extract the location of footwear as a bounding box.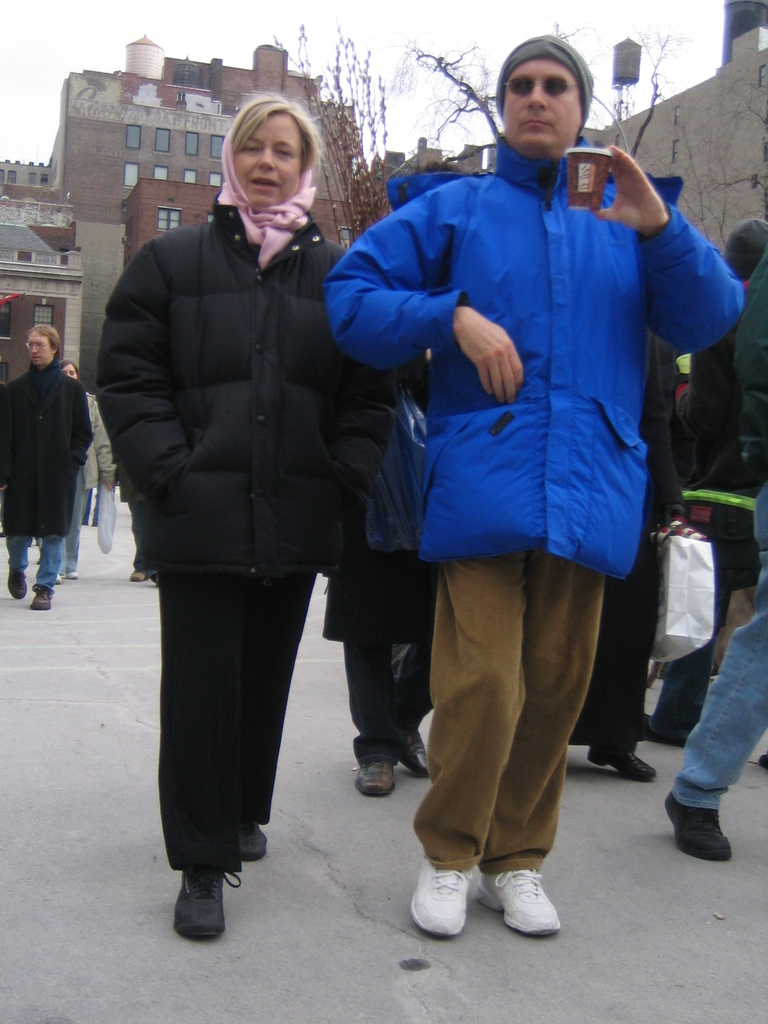
locate(131, 572, 146, 582).
